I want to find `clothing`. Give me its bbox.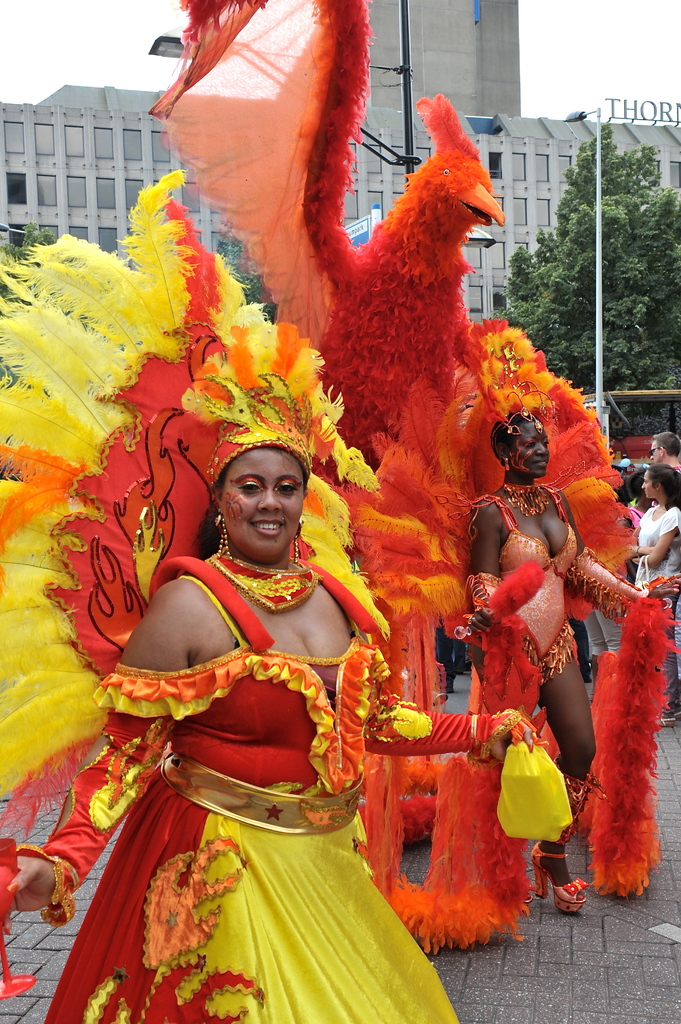
pyautogui.locateOnScreen(86, 662, 456, 1009).
